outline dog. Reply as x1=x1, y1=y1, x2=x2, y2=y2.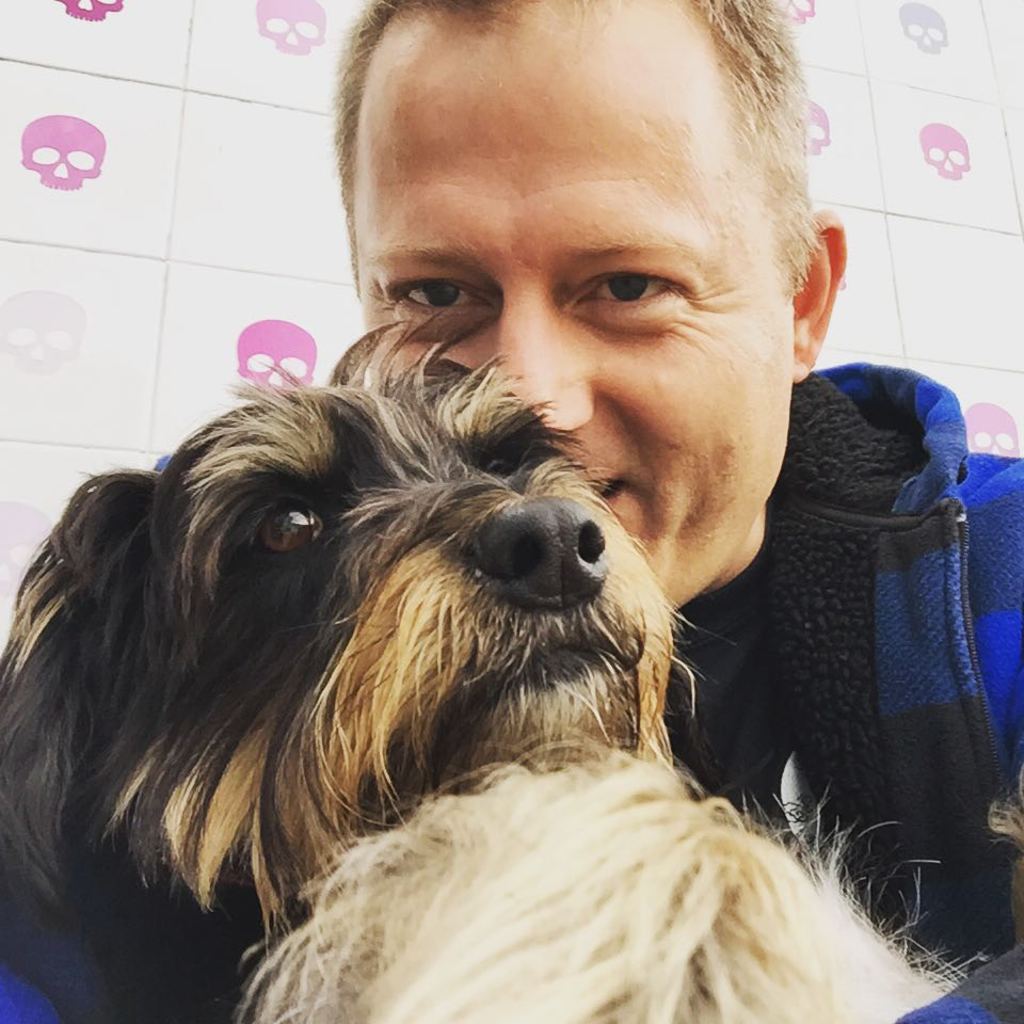
x1=0, y1=313, x2=1001, y2=1023.
